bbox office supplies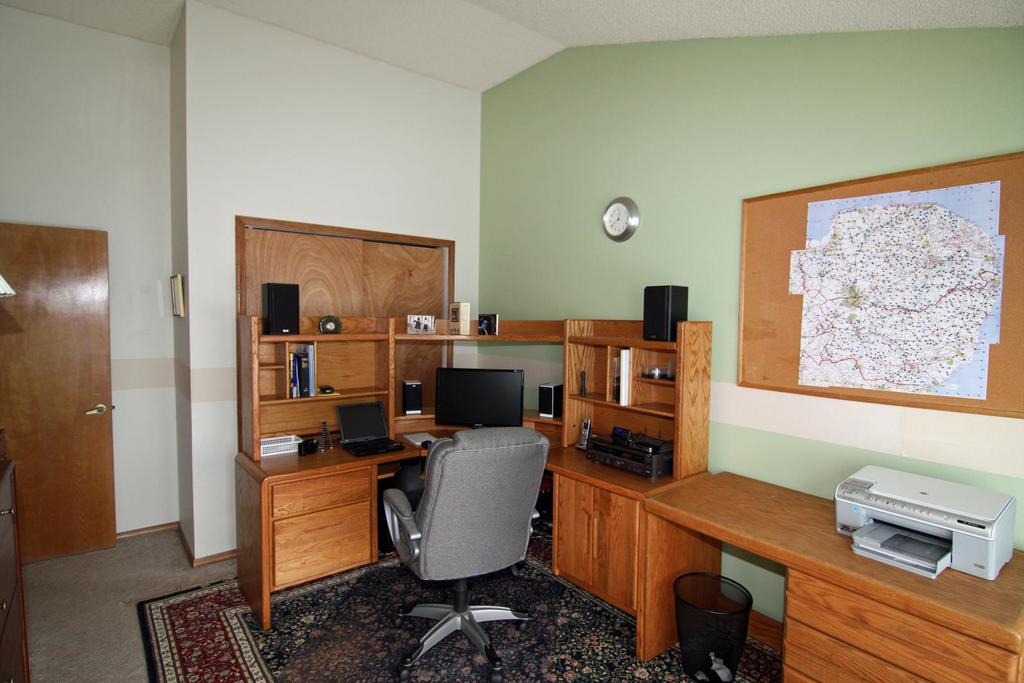
[left=230, top=213, right=1023, bottom=682]
